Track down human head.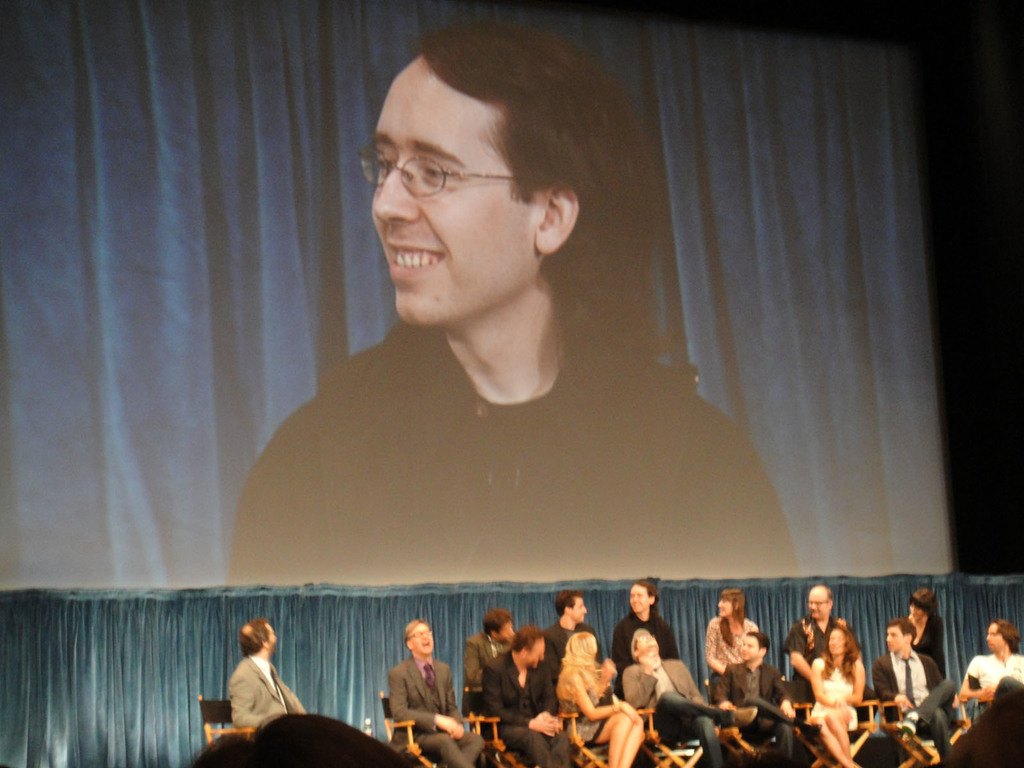
Tracked to <box>986,621,1020,653</box>.
